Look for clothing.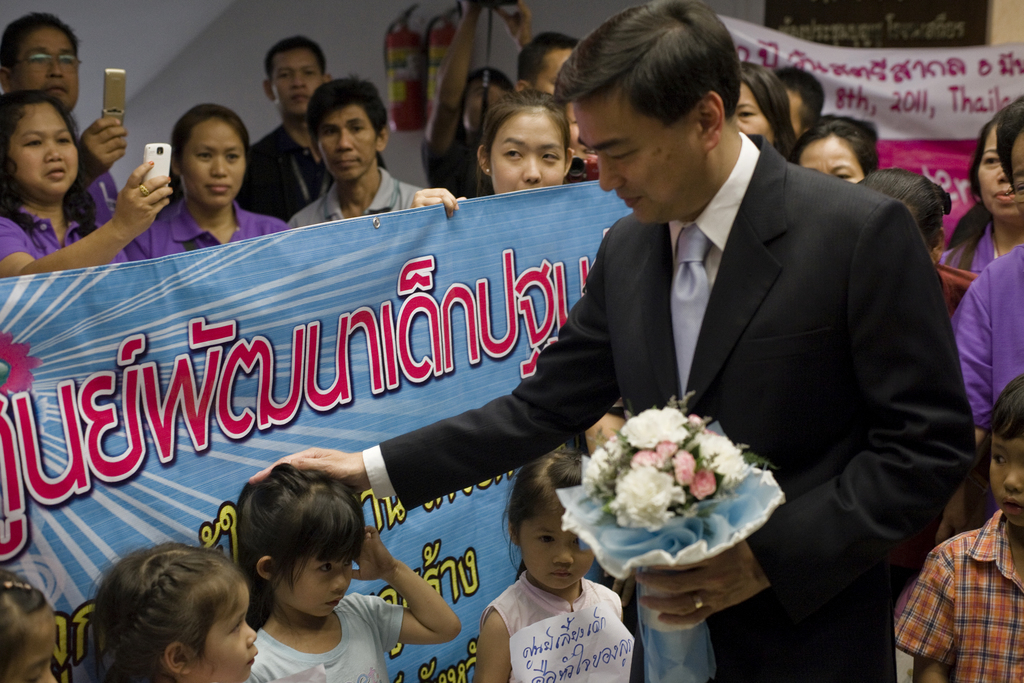
Found: [235, 119, 388, 228].
